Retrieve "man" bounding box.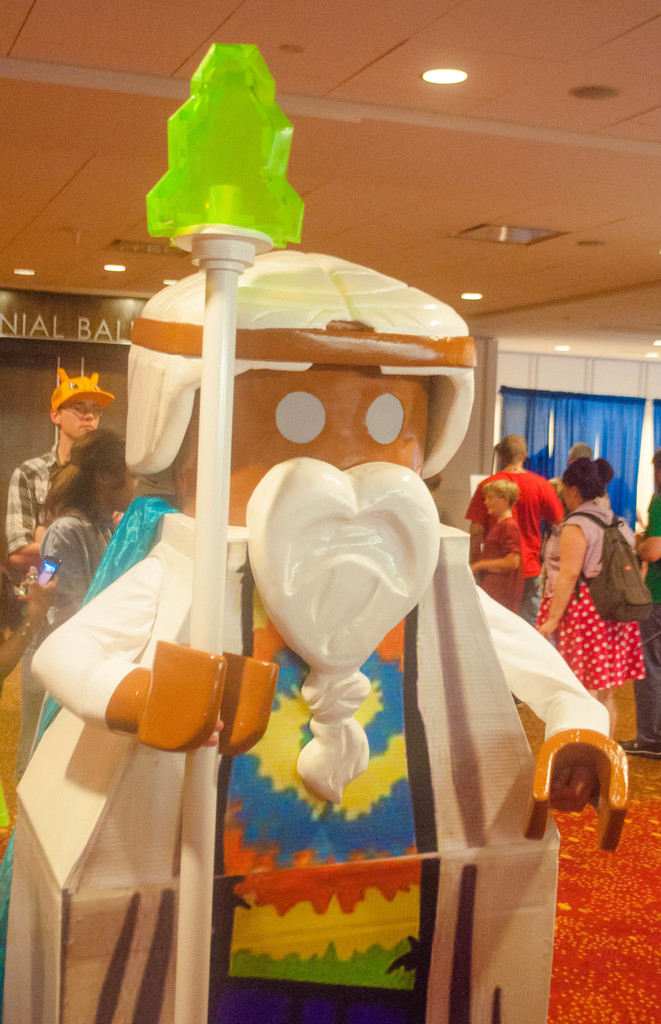
Bounding box: (x1=474, y1=435, x2=579, y2=623).
